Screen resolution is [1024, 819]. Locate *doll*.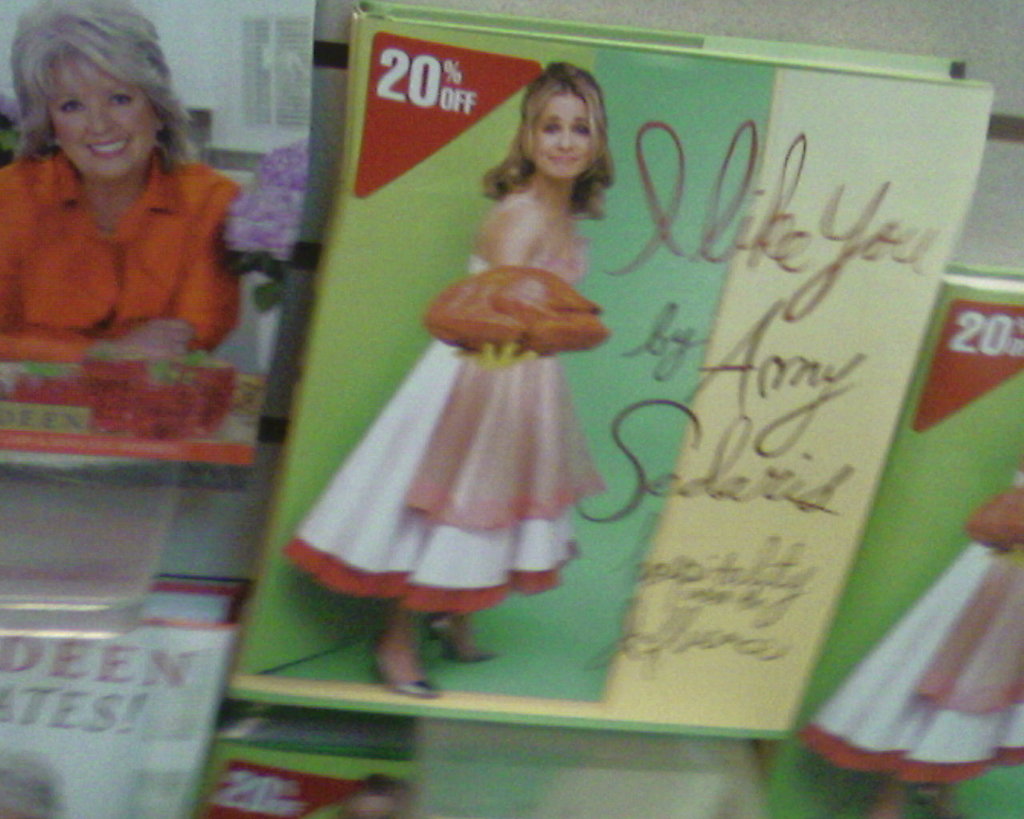
<box>287,30,650,692</box>.
